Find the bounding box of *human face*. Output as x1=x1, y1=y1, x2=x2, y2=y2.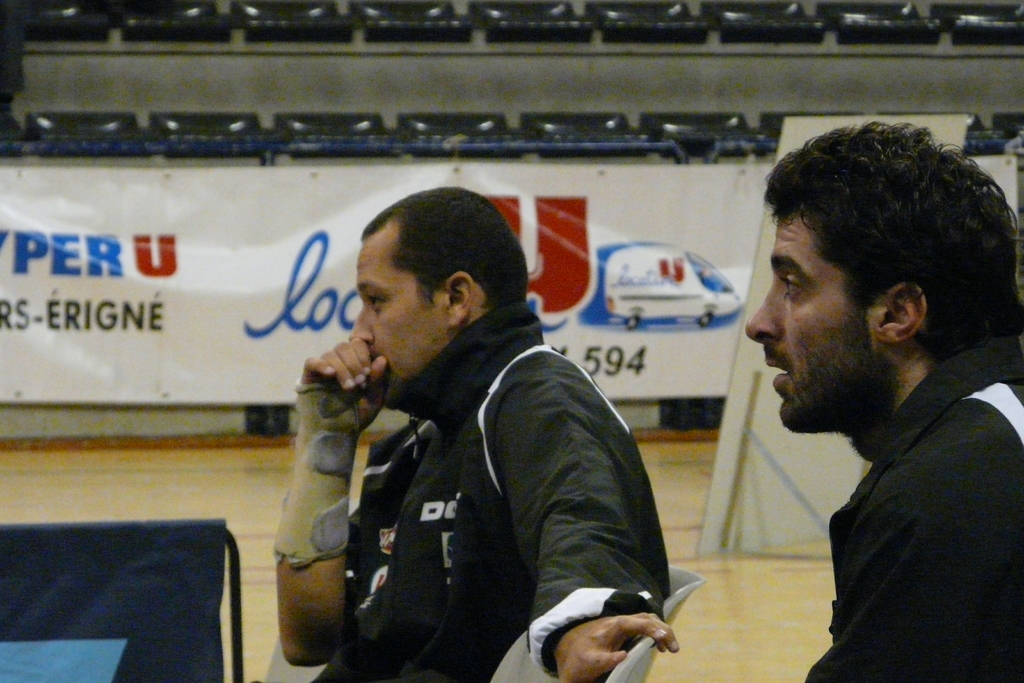
x1=746, y1=220, x2=861, y2=435.
